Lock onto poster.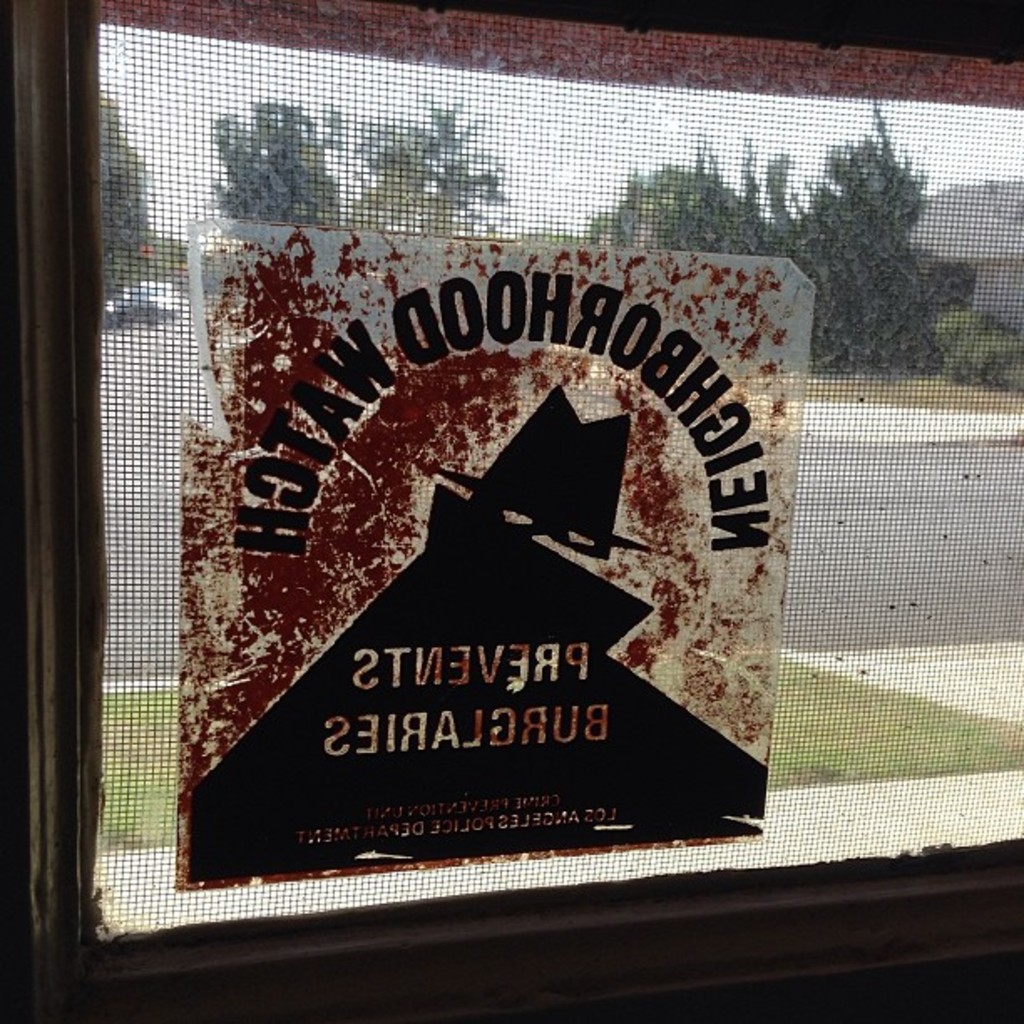
Locked: x1=177, y1=221, x2=820, y2=890.
